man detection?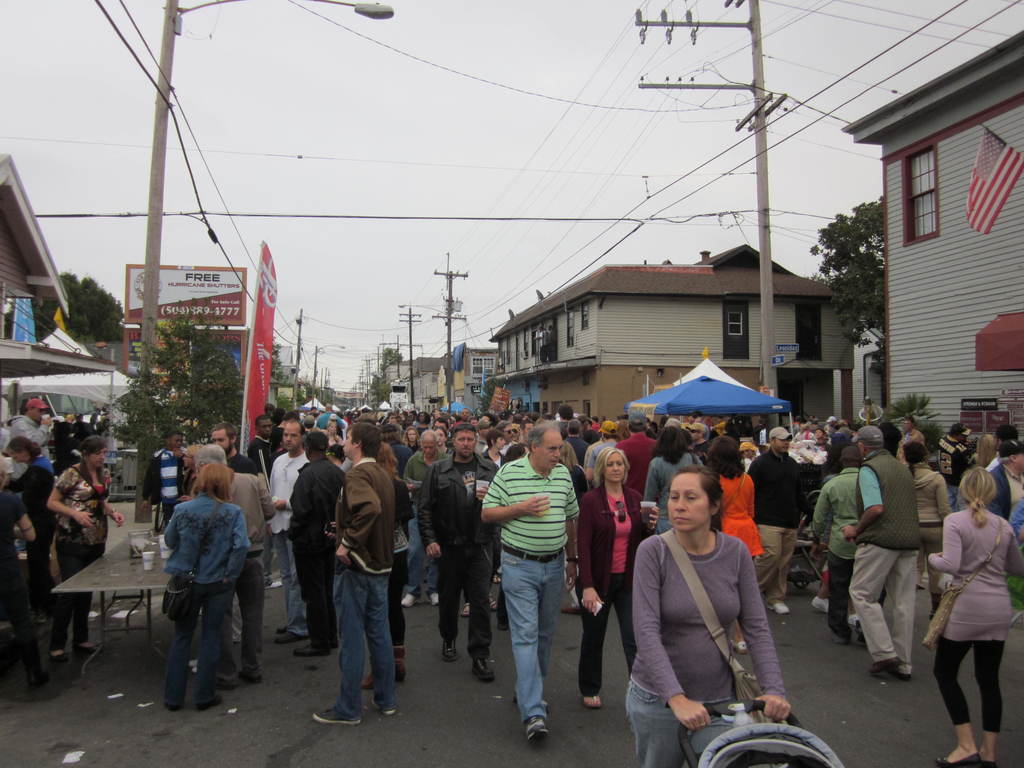
left=485, top=433, right=582, bottom=740
